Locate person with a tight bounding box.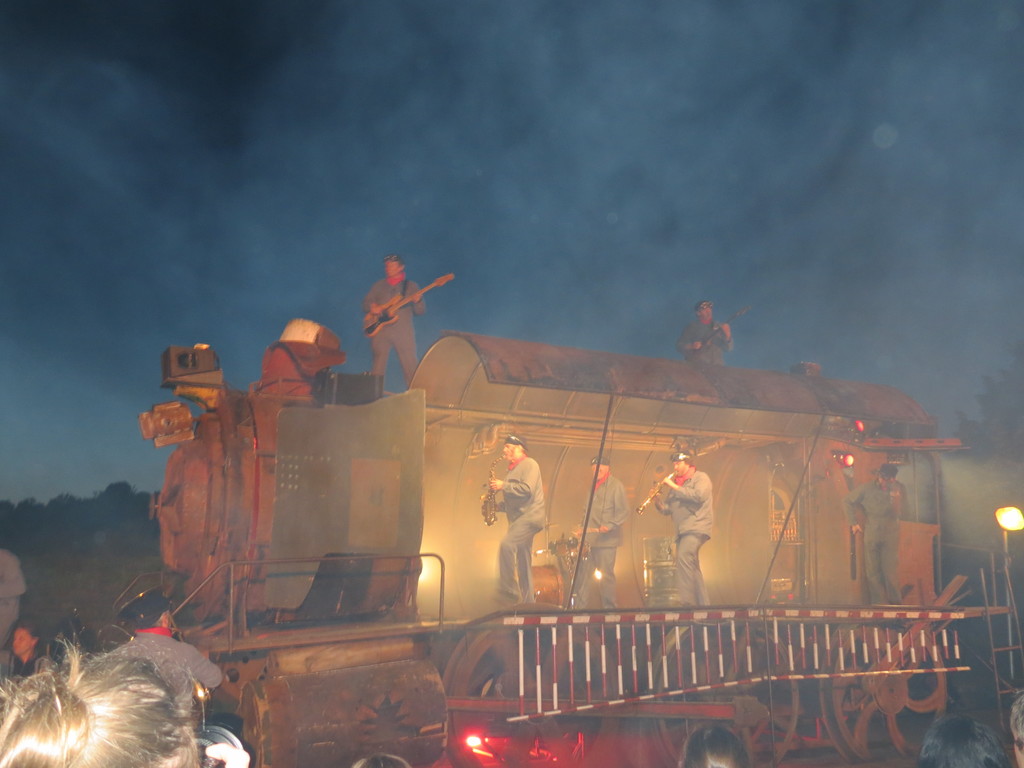
locate(572, 456, 635, 614).
